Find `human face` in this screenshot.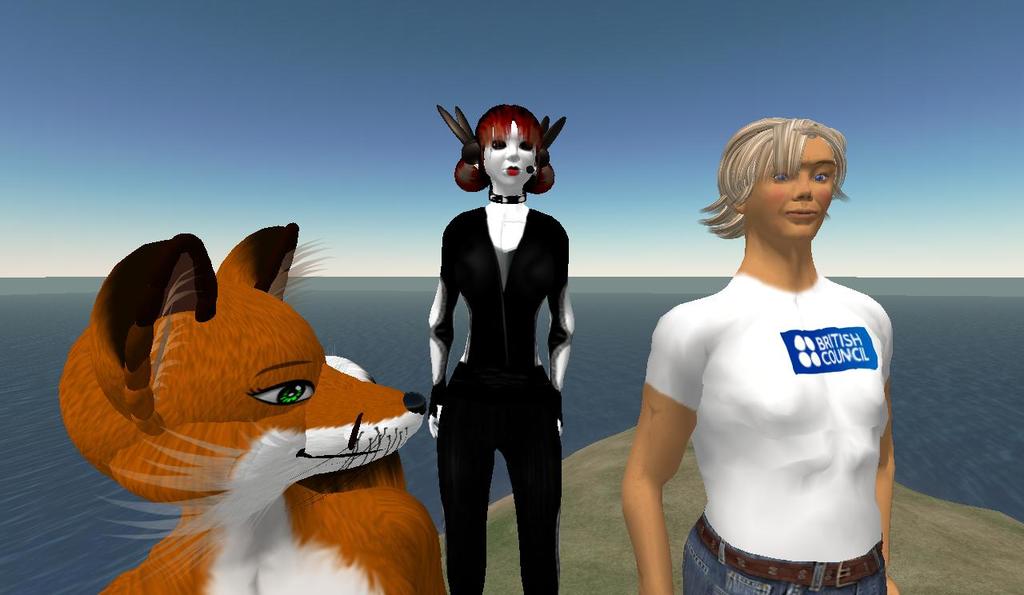
The bounding box for `human face` is rect(743, 138, 843, 251).
